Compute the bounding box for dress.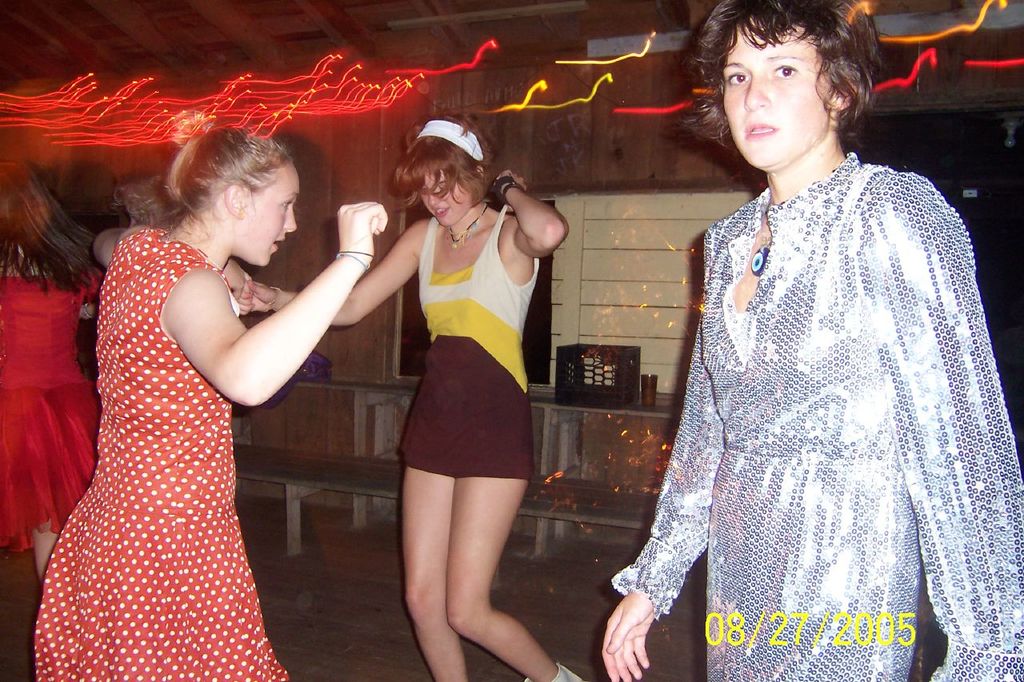
(0, 265, 99, 561).
